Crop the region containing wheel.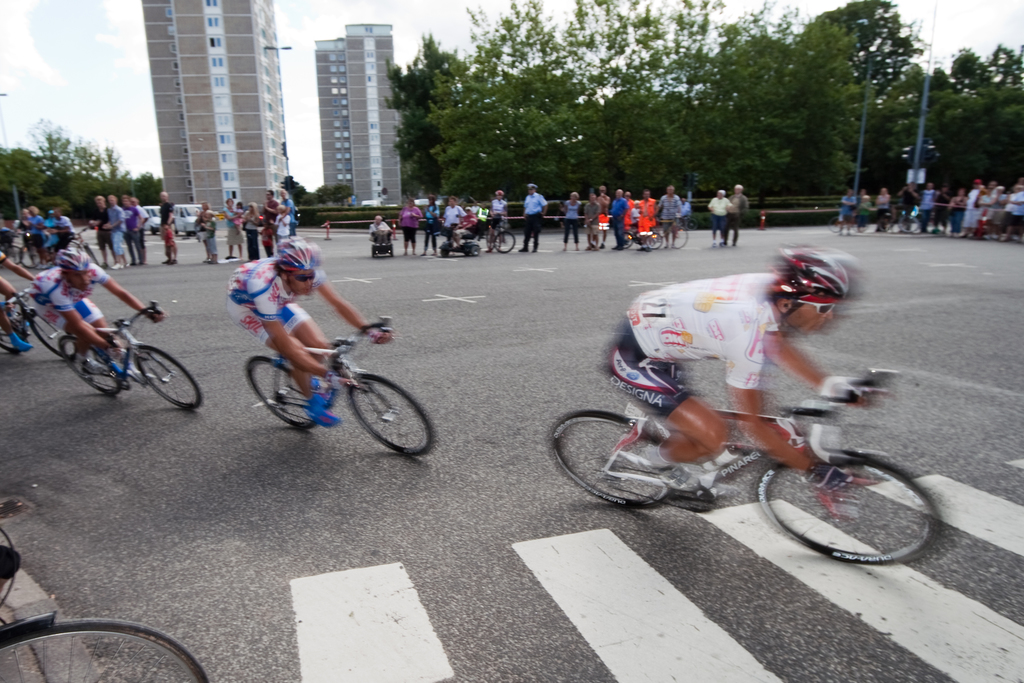
Crop region: [left=59, top=336, right=124, bottom=397].
